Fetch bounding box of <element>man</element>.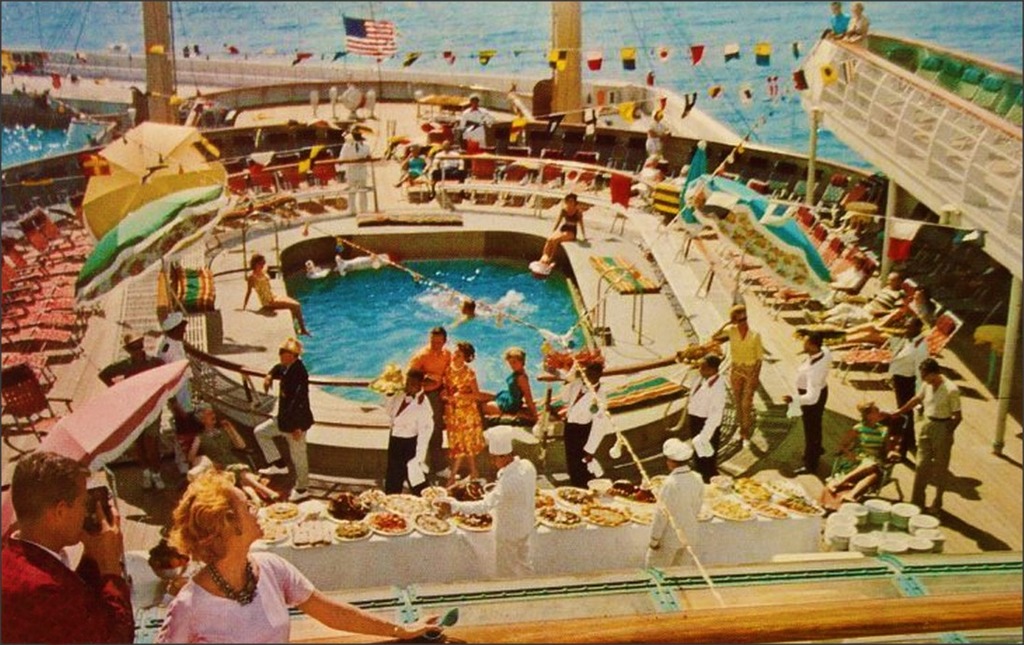
Bbox: 792/328/830/471.
